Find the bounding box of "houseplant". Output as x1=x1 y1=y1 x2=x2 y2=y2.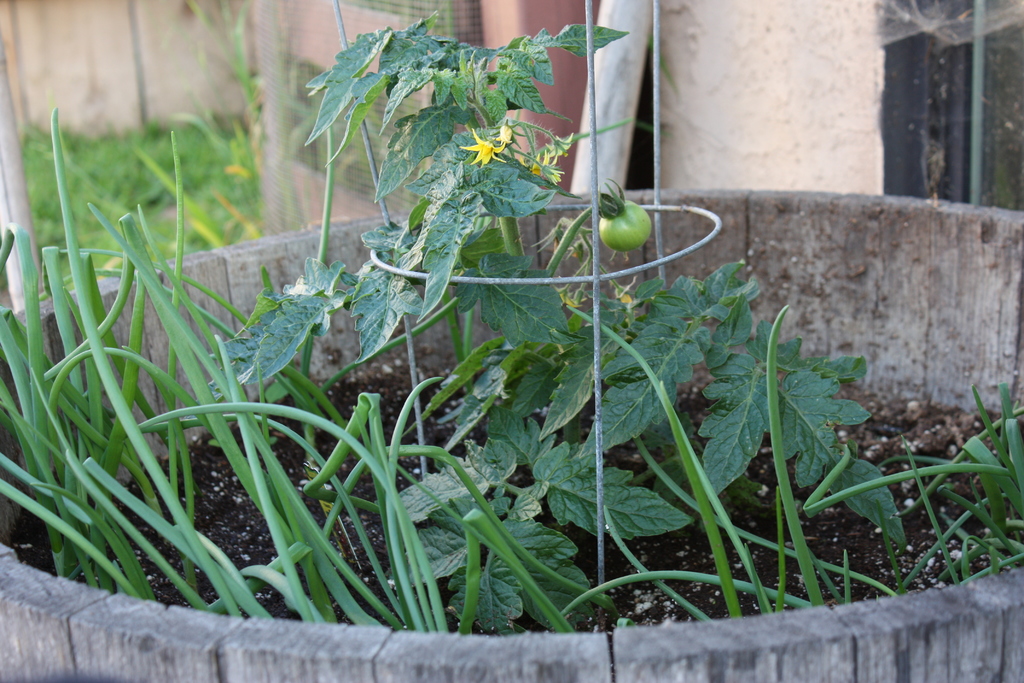
x1=0 y1=2 x2=1023 y2=682.
